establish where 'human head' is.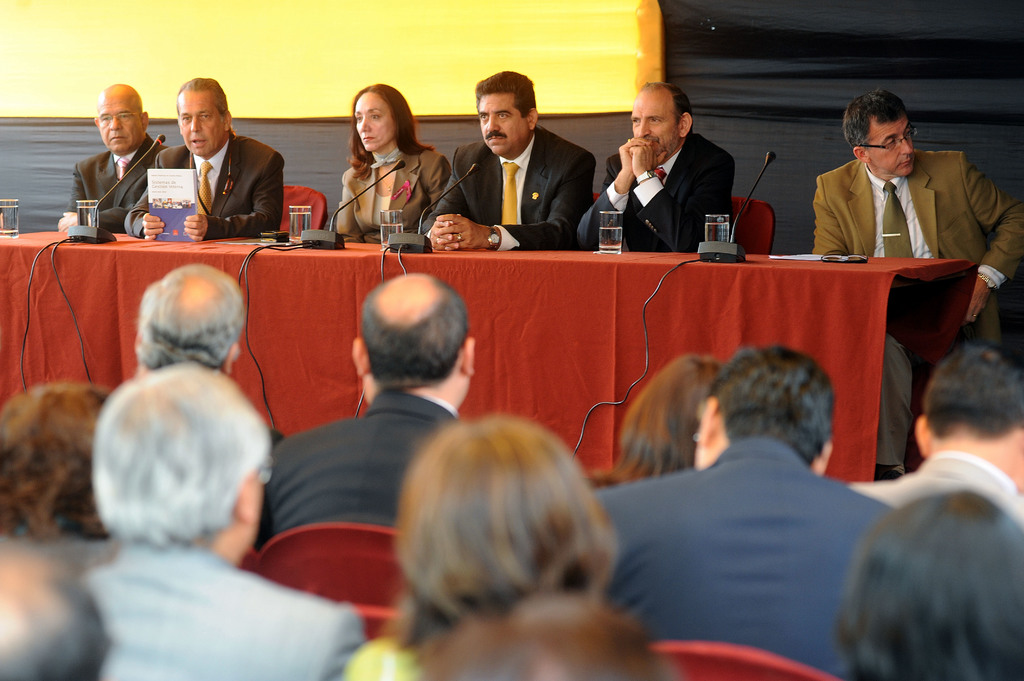
Established at (x1=912, y1=340, x2=1023, y2=495).
